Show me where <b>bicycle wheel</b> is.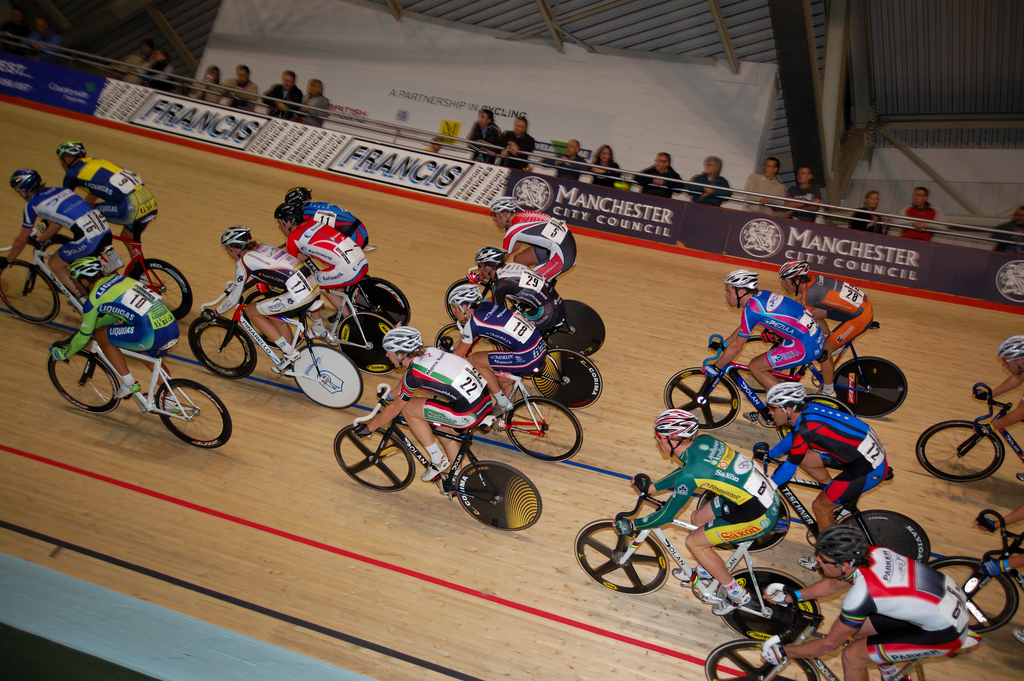
<b>bicycle wheel</b> is at x1=40 y1=234 x2=77 y2=265.
